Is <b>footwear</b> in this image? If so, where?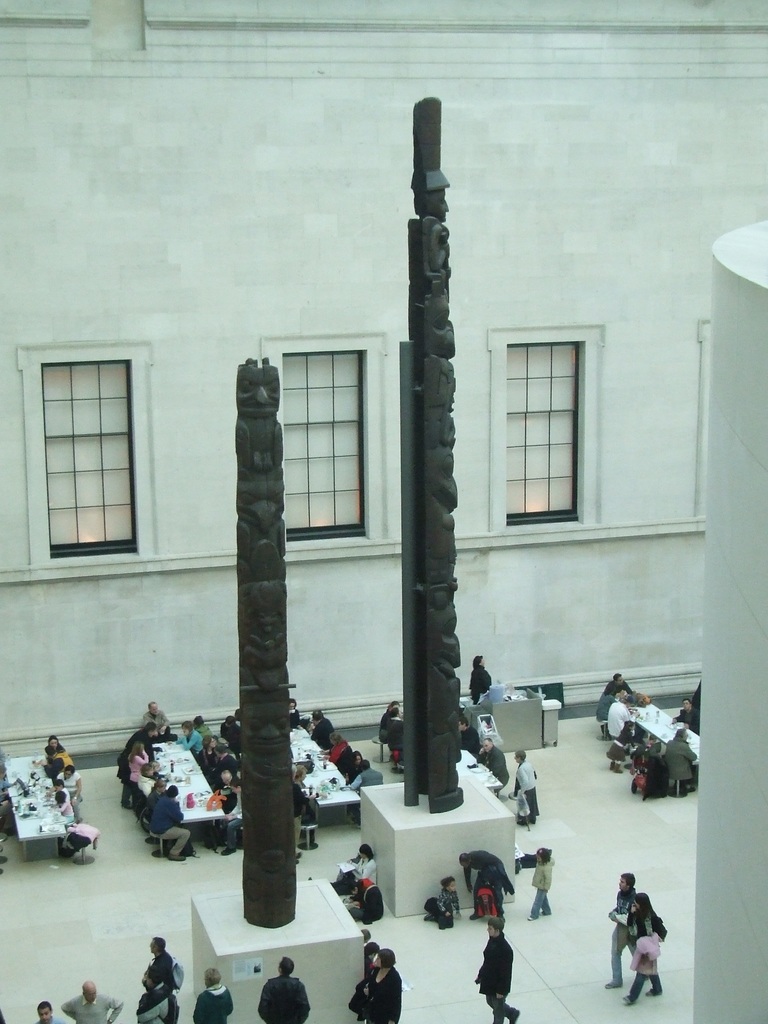
Yes, at locate(622, 989, 641, 1007).
